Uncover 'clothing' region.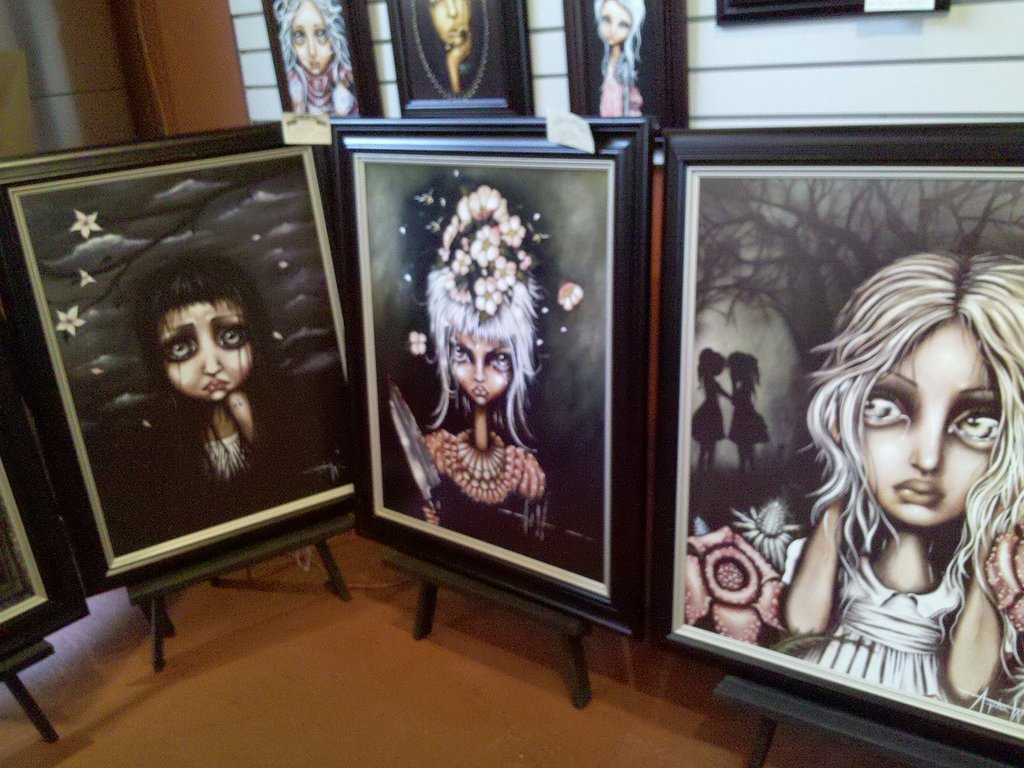
Uncovered: BBox(777, 533, 1018, 703).
